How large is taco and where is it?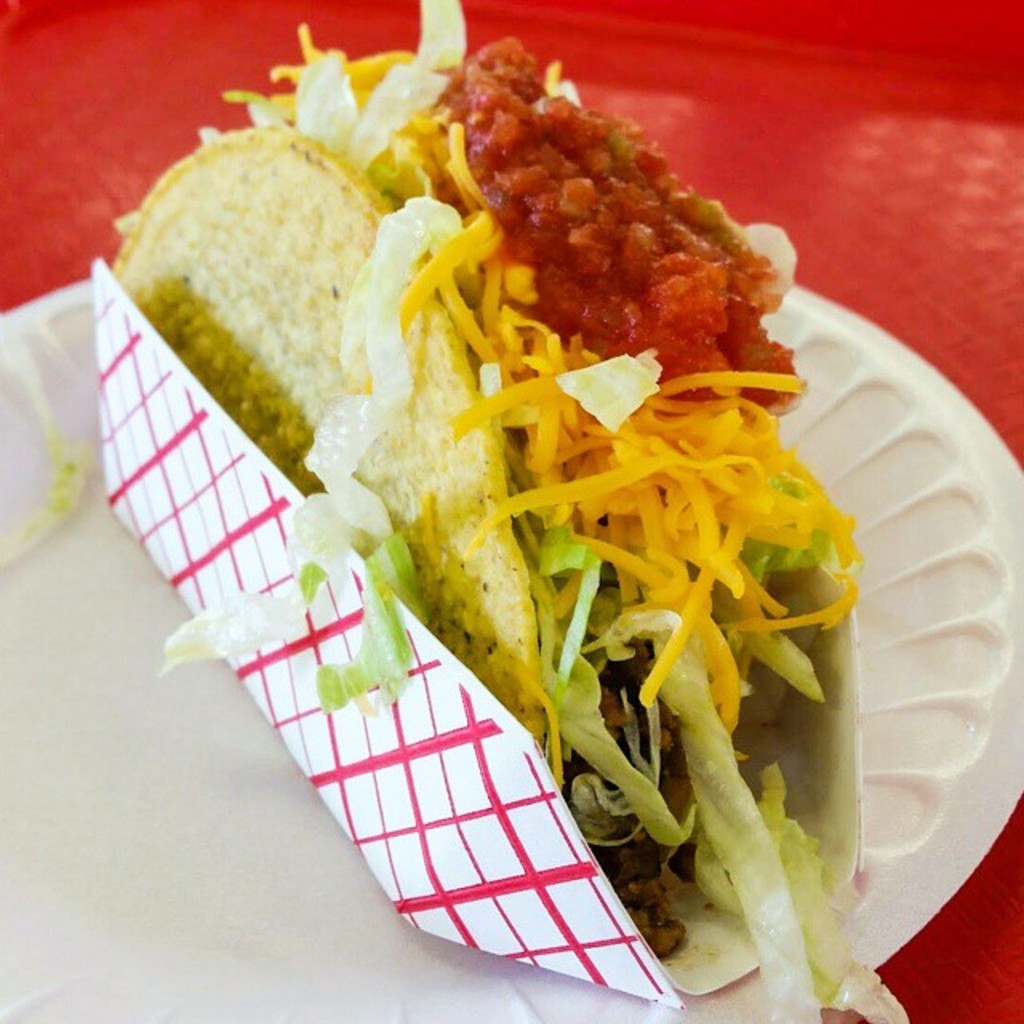
Bounding box: bbox(110, 0, 856, 1022).
